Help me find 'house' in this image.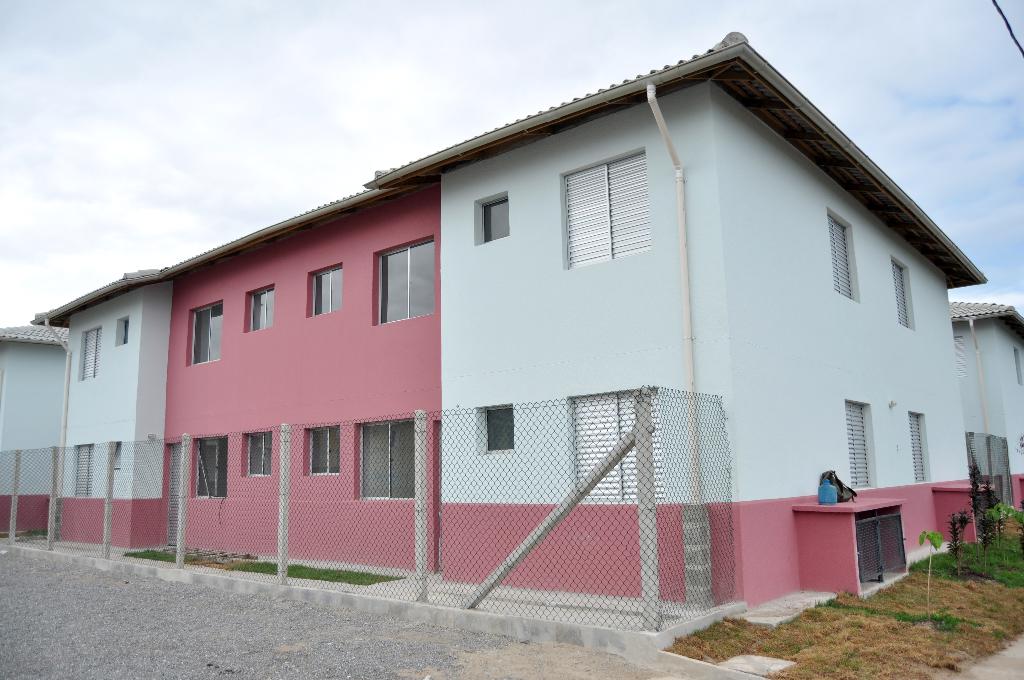
Found it: left=940, top=298, right=1018, bottom=521.
